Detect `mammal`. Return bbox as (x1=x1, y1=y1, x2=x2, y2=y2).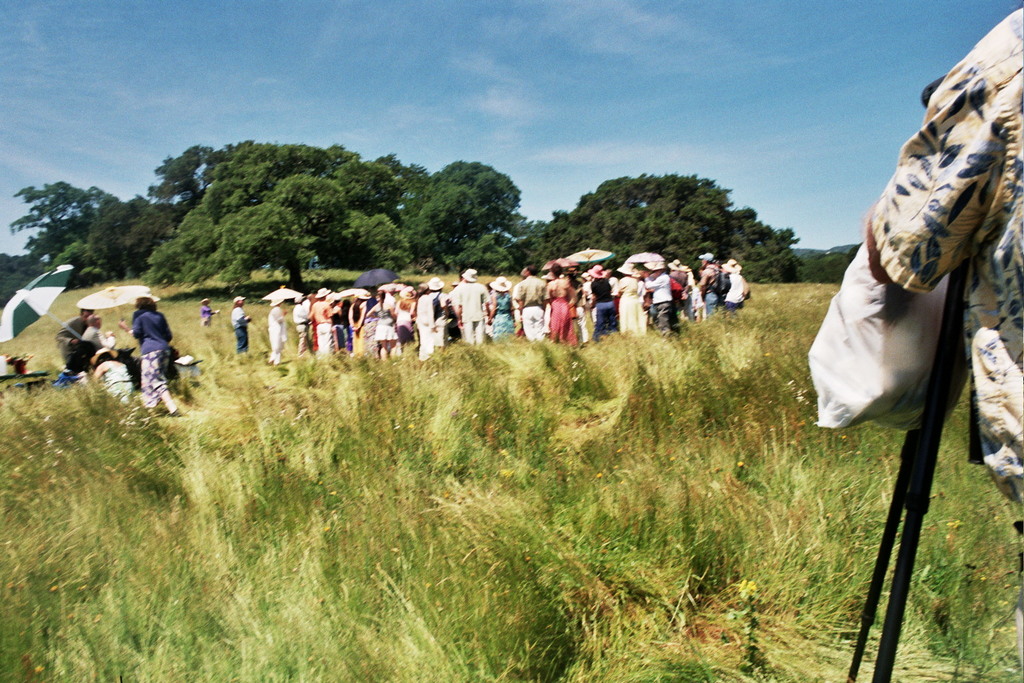
(x1=87, y1=346, x2=135, y2=406).
